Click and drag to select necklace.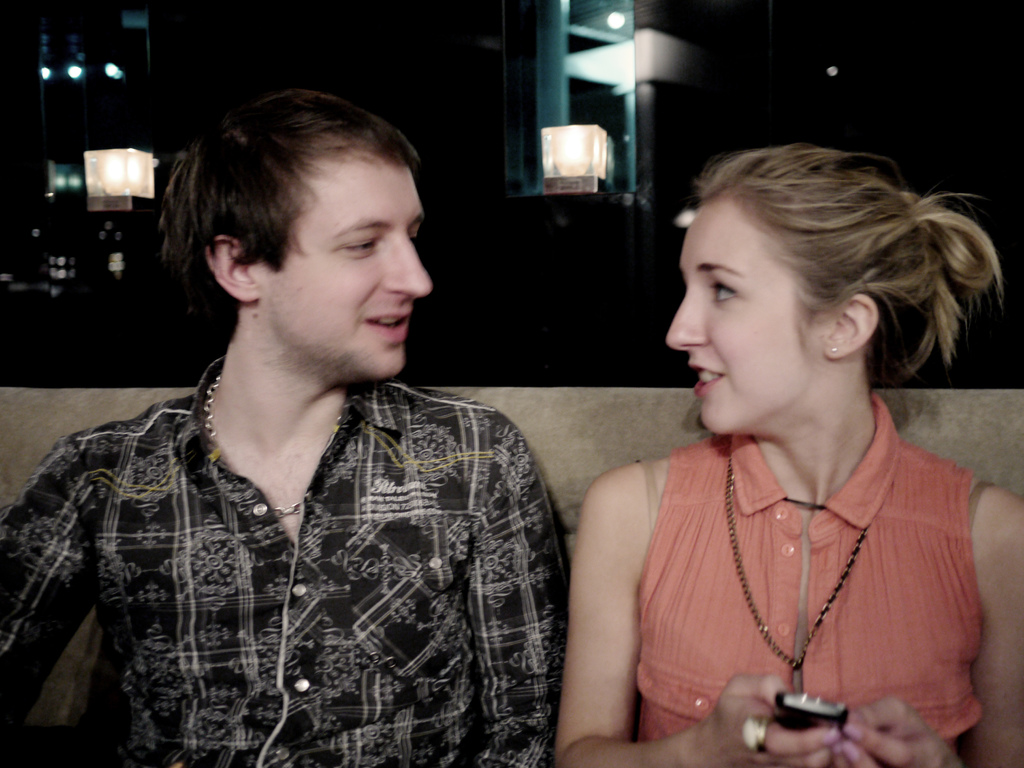
Selection: region(722, 442, 869, 669).
